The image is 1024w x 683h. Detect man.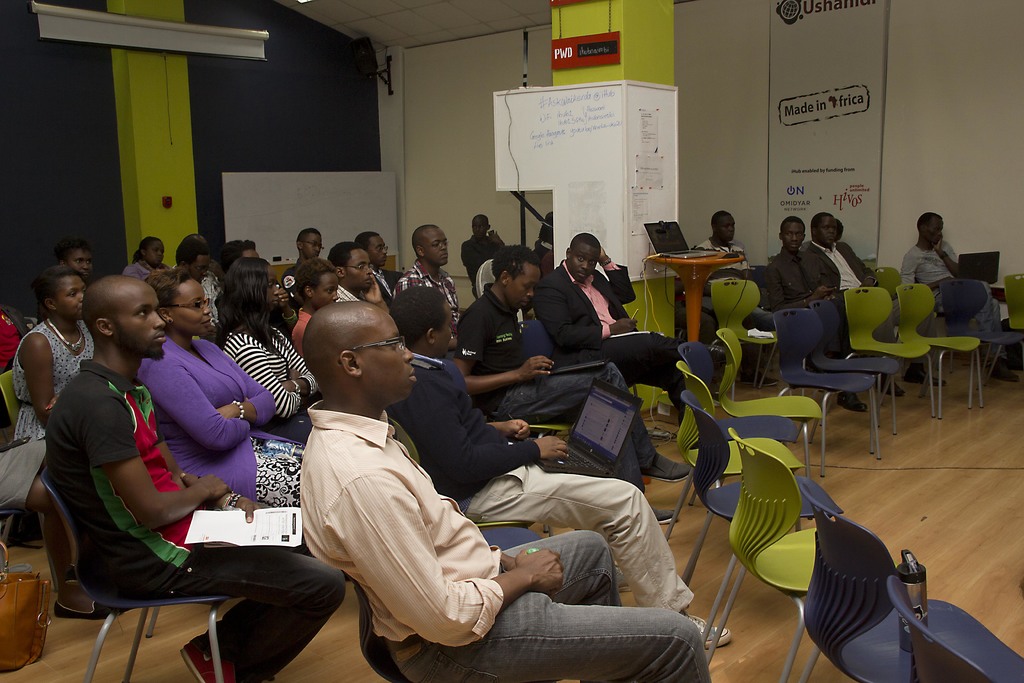
Detection: [left=378, top=278, right=736, bottom=648].
